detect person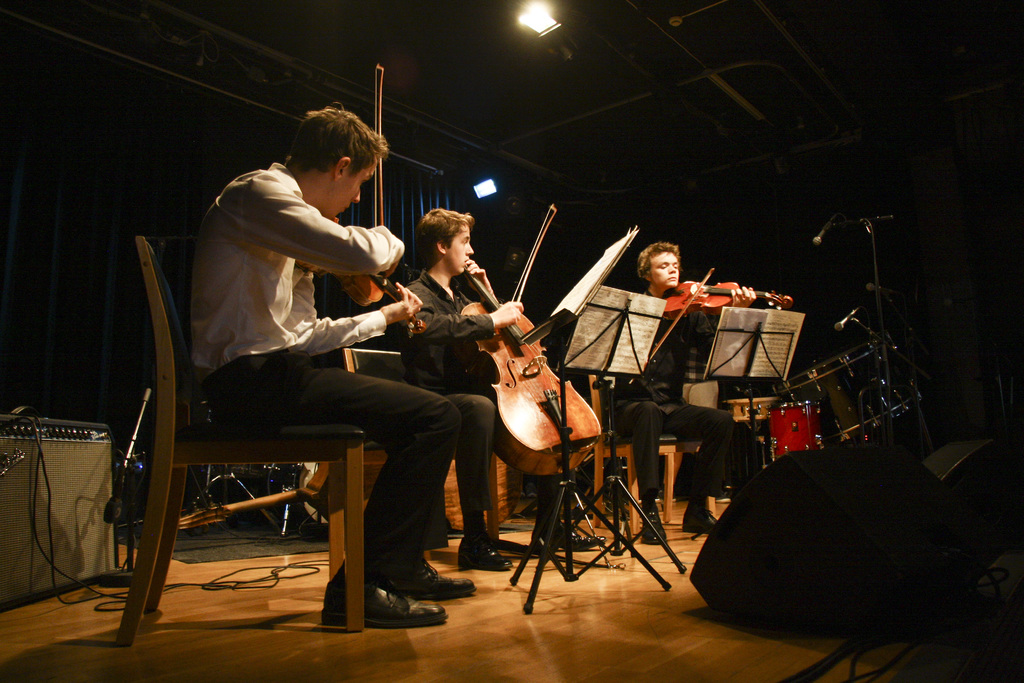
bbox(602, 237, 755, 547)
